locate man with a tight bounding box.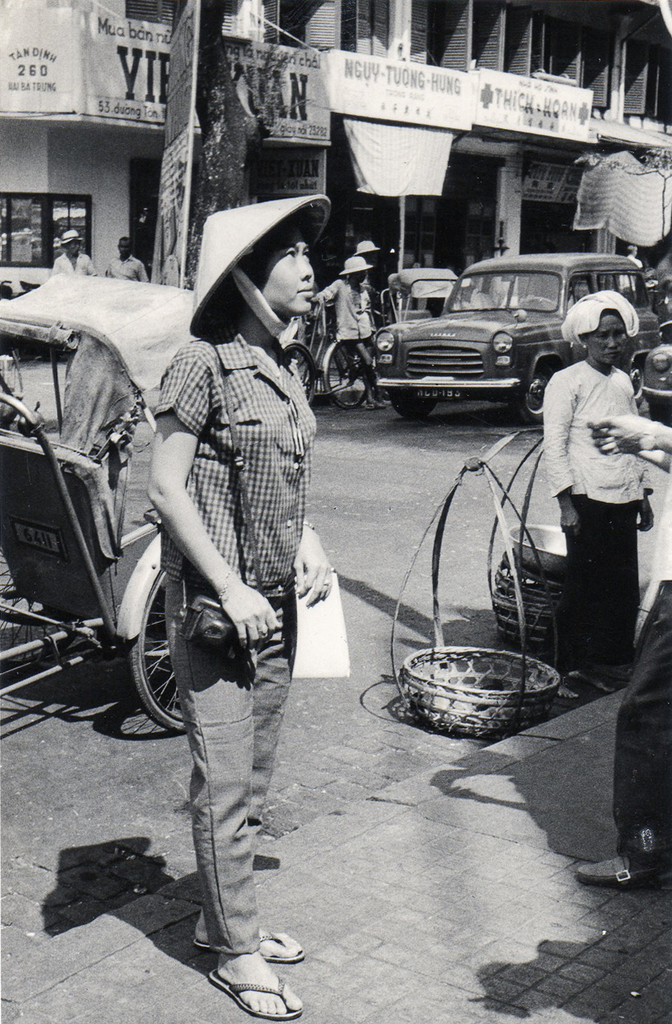
BBox(104, 235, 146, 282).
